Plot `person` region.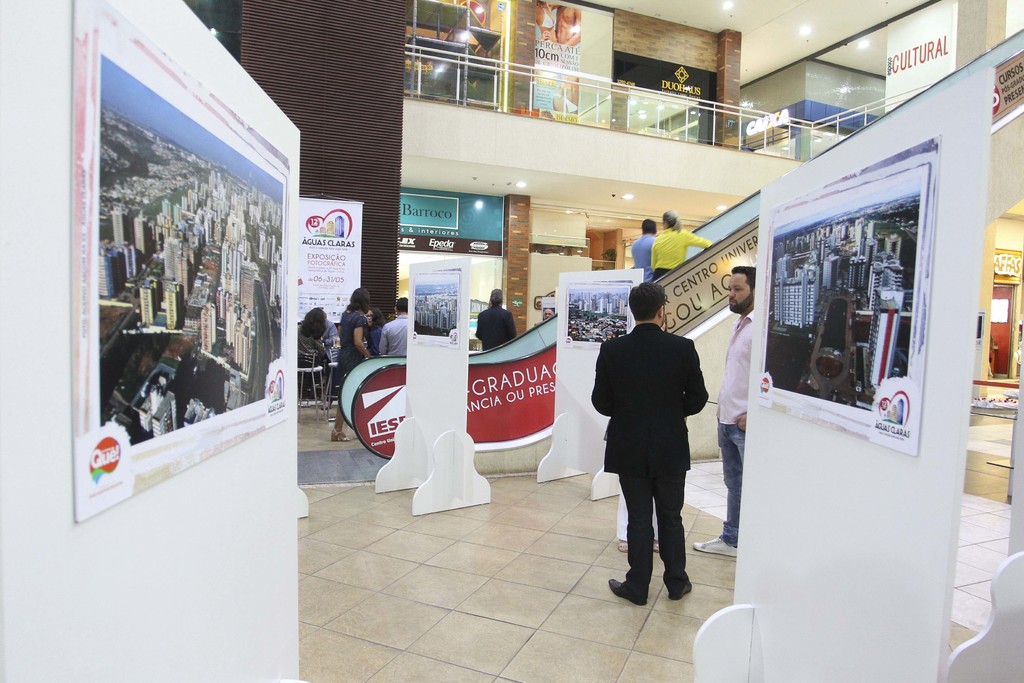
Plotted at locate(331, 284, 376, 441).
